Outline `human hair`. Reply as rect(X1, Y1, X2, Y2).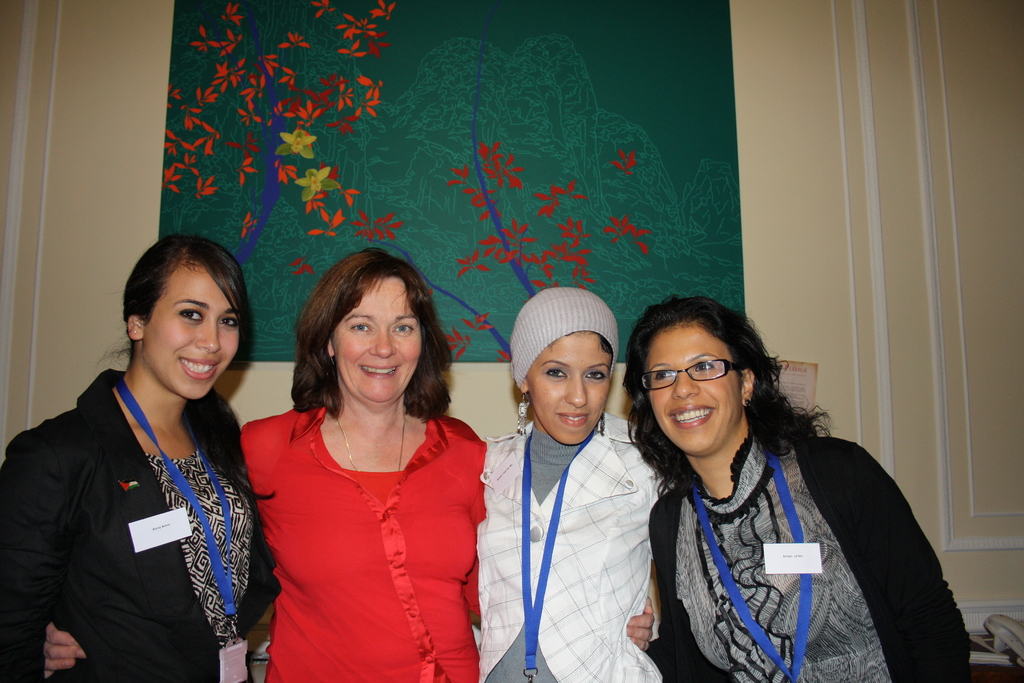
rect(287, 247, 456, 433).
